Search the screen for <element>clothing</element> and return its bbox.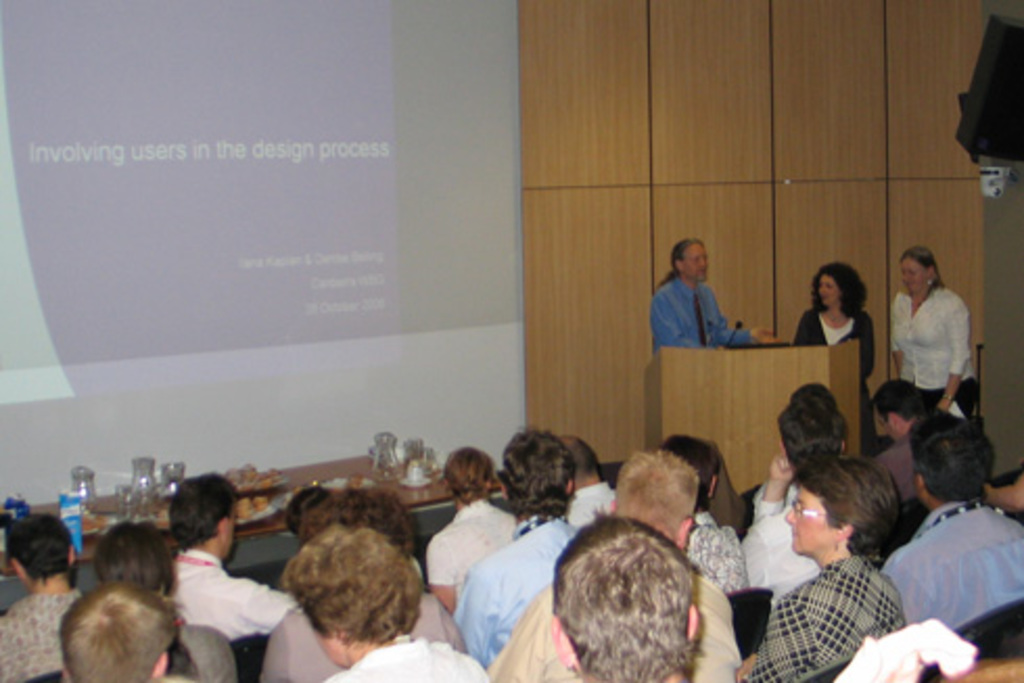
Found: region(652, 280, 744, 347).
